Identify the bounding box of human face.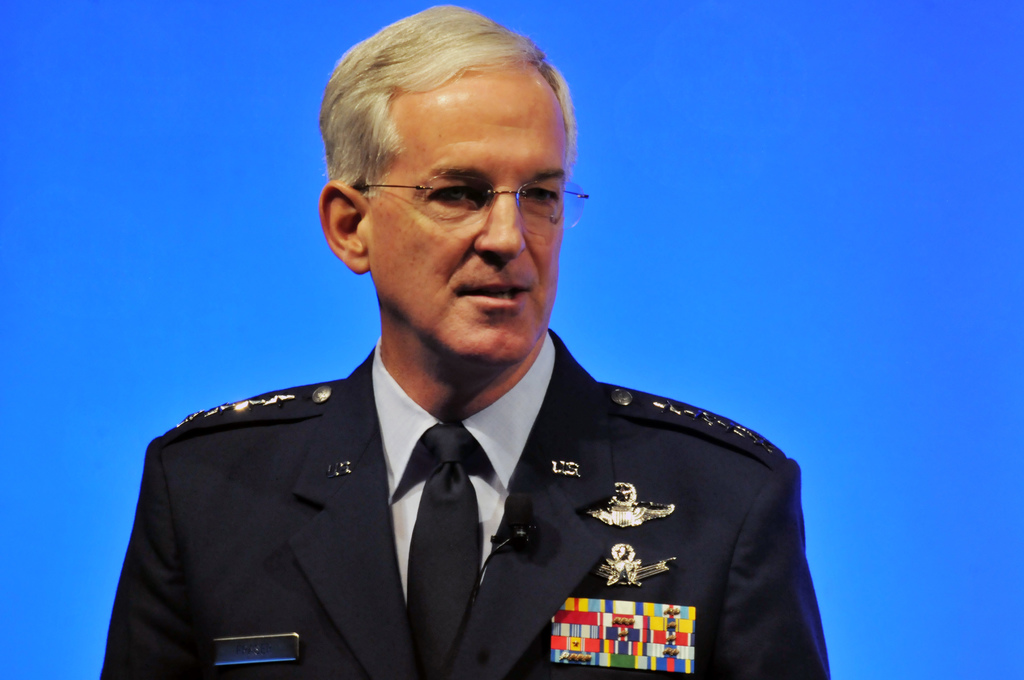
368, 63, 559, 369.
